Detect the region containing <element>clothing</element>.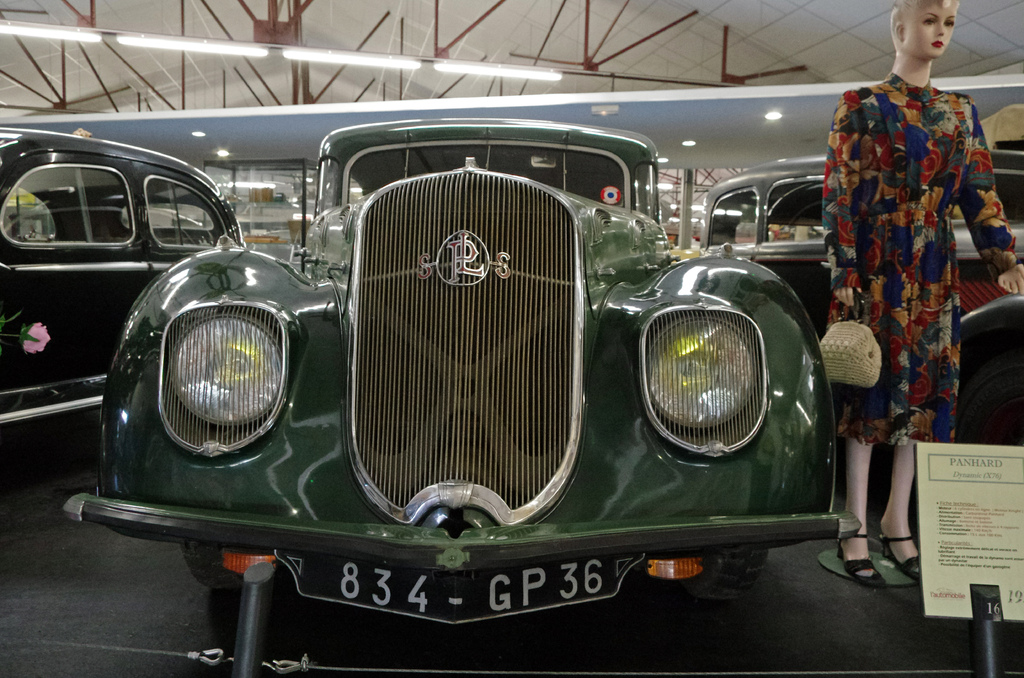
pyautogui.locateOnScreen(823, 71, 1018, 449).
